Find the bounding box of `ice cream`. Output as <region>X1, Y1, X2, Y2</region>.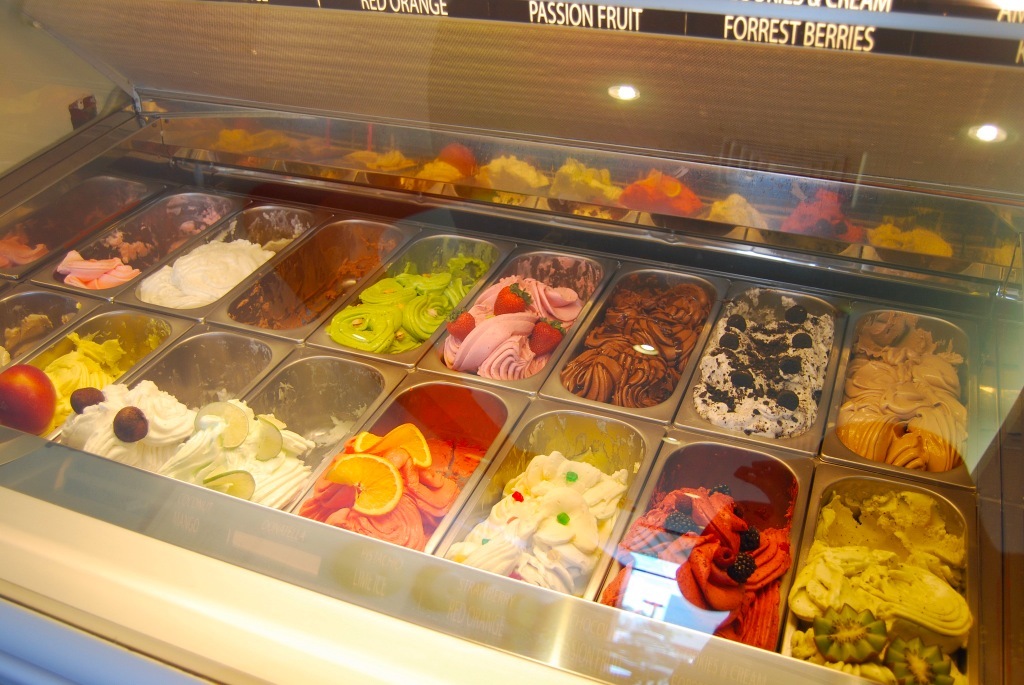
<region>320, 262, 482, 350</region>.
